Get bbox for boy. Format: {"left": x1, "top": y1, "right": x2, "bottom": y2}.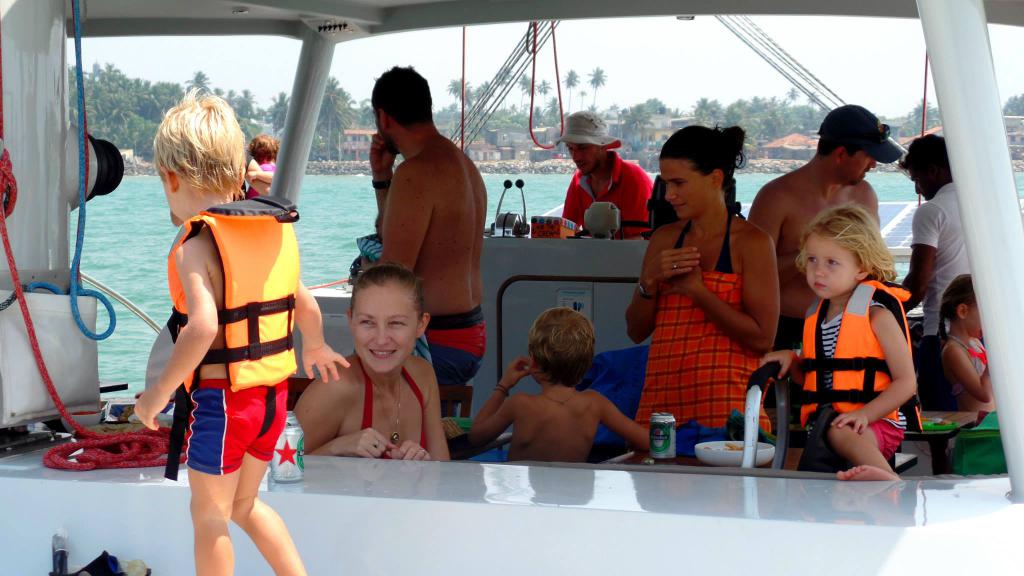
{"left": 467, "top": 308, "right": 662, "bottom": 470}.
